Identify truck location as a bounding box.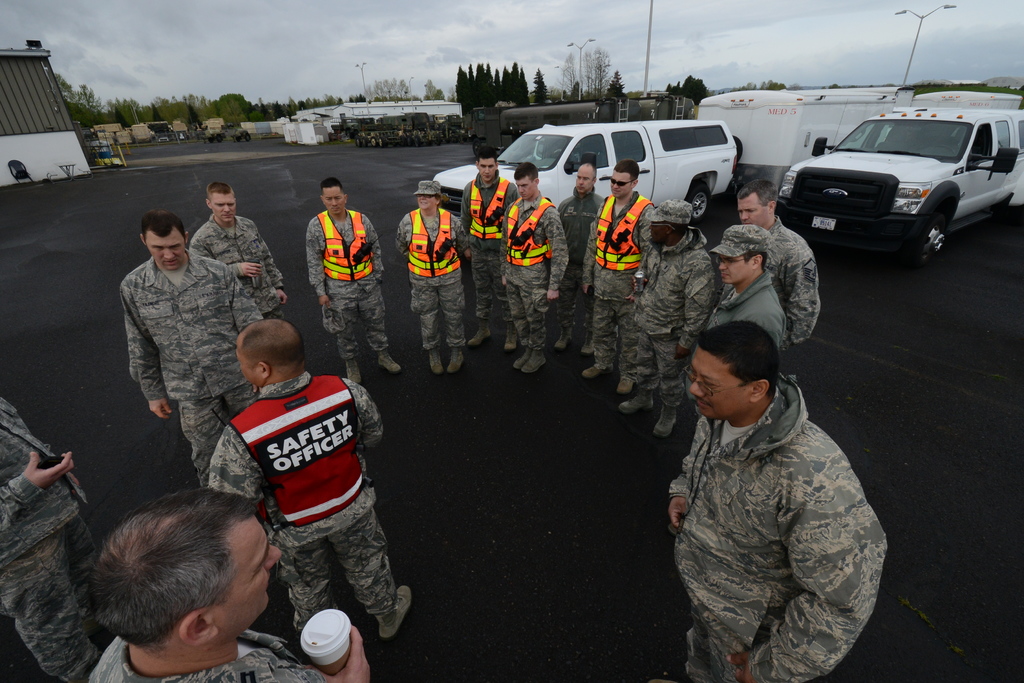
169/117/190/133.
